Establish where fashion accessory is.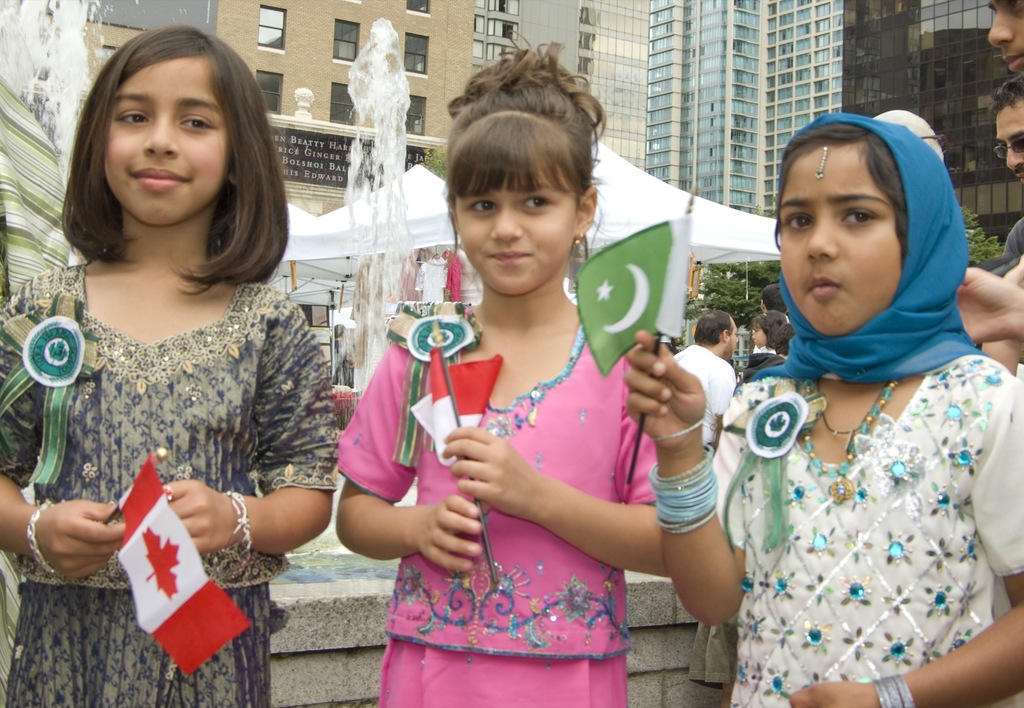
Established at {"left": 572, "top": 231, "right": 588, "bottom": 249}.
